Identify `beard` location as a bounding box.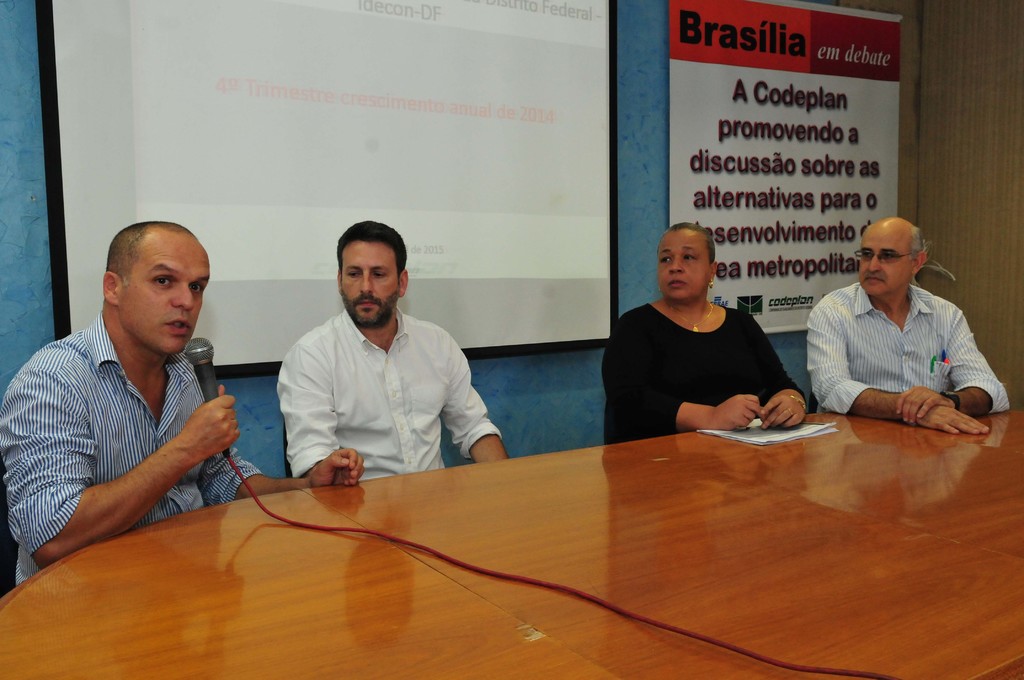
337,284,402,330.
